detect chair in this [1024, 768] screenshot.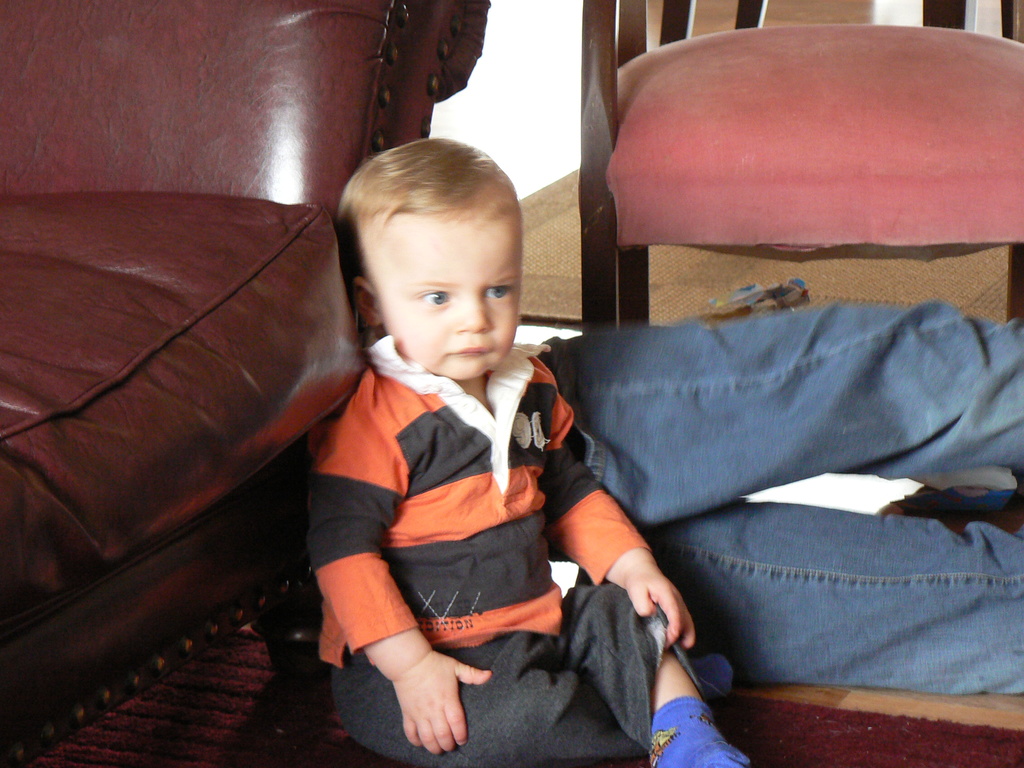
Detection: locate(0, 0, 492, 767).
